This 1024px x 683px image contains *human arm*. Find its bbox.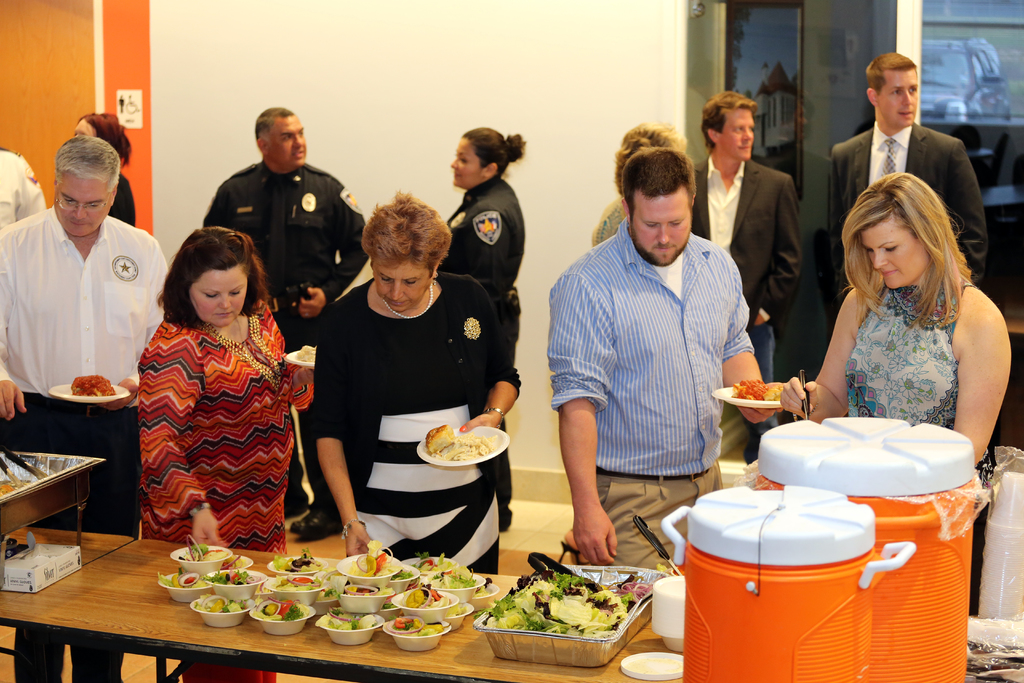
detection(13, 148, 44, 224).
